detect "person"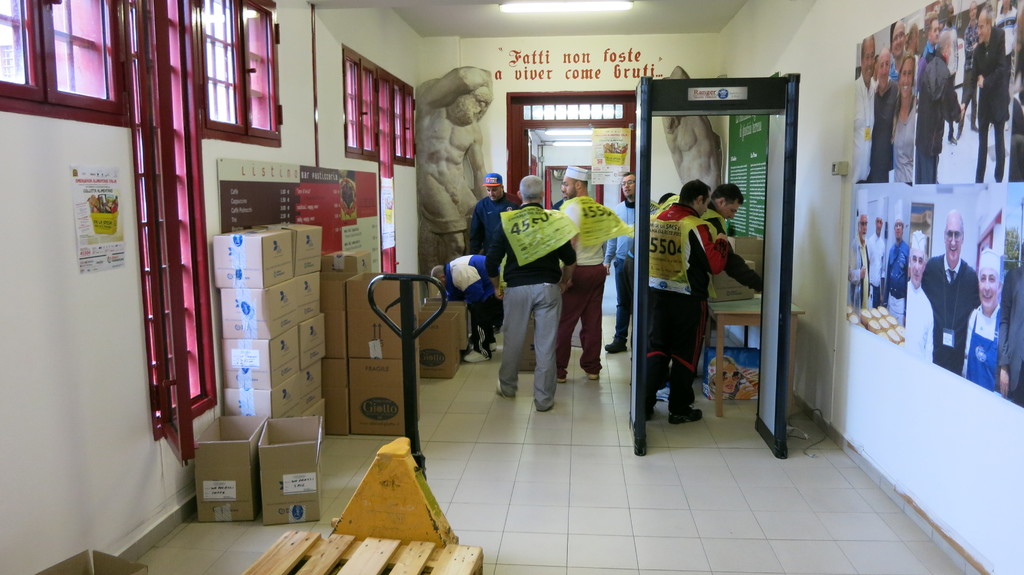
[left=961, top=248, right=1000, bottom=384]
